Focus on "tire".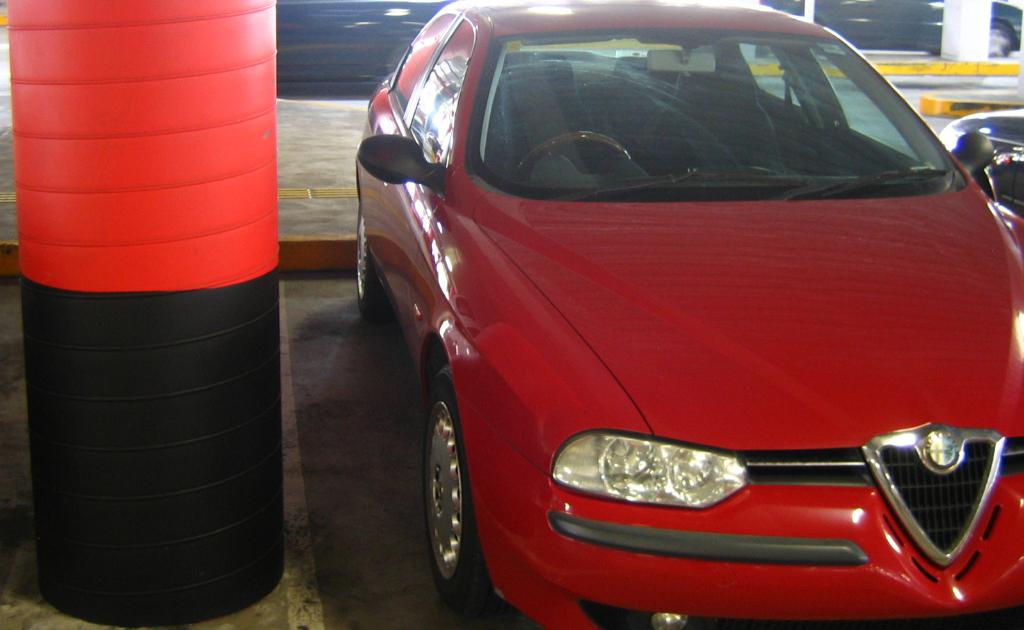
Focused at (x1=416, y1=370, x2=509, y2=627).
